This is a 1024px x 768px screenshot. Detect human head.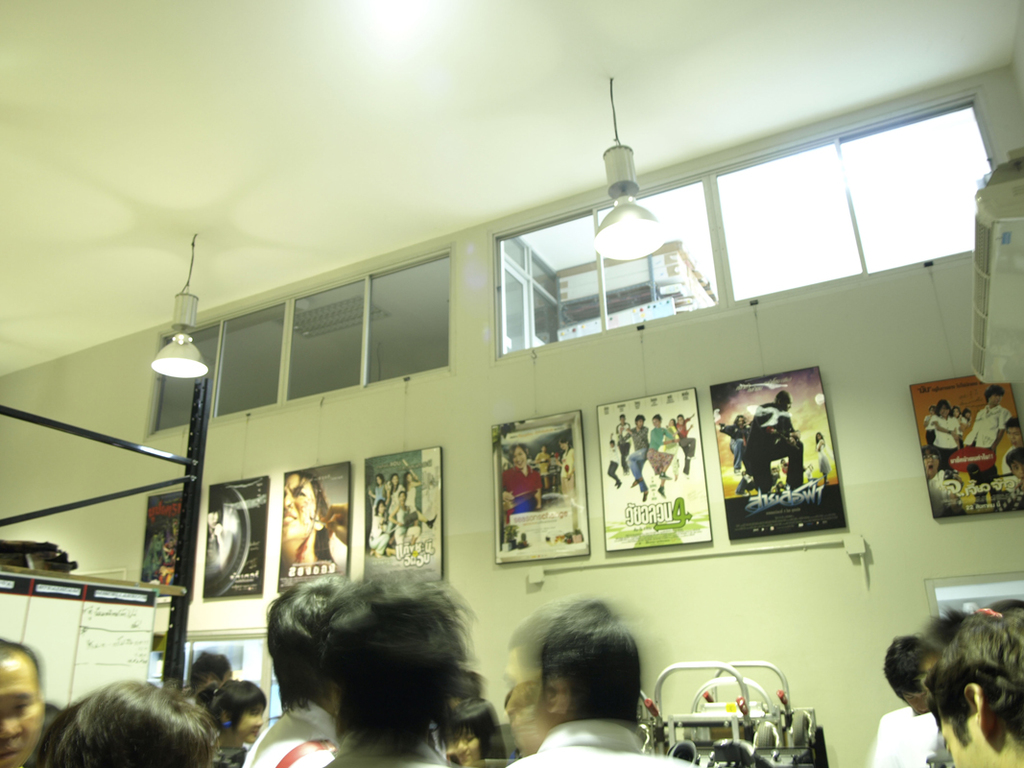
bbox=[375, 499, 388, 515].
